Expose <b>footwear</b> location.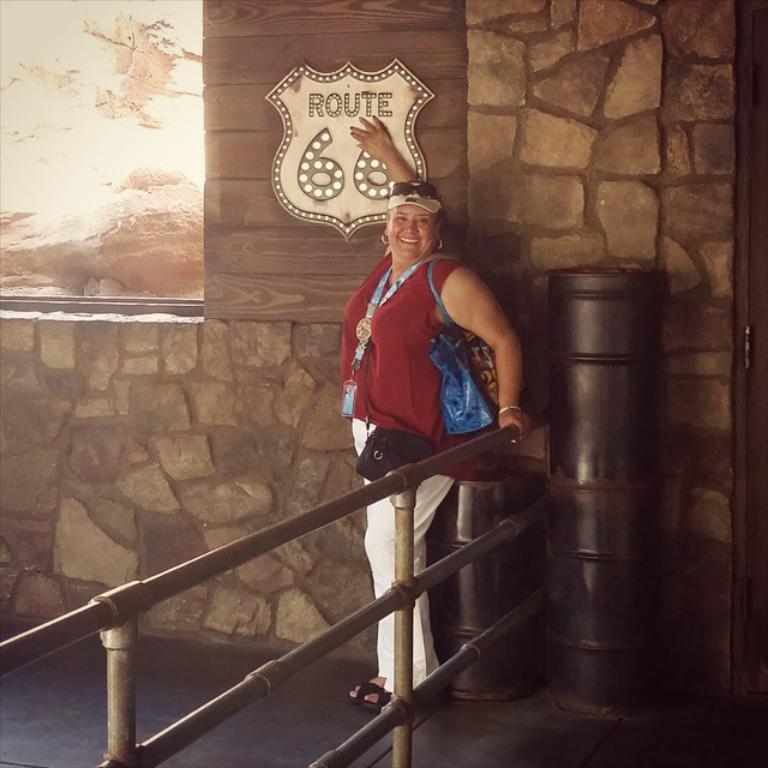
Exposed at x1=346 y1=676 x2=395 y2=712.
